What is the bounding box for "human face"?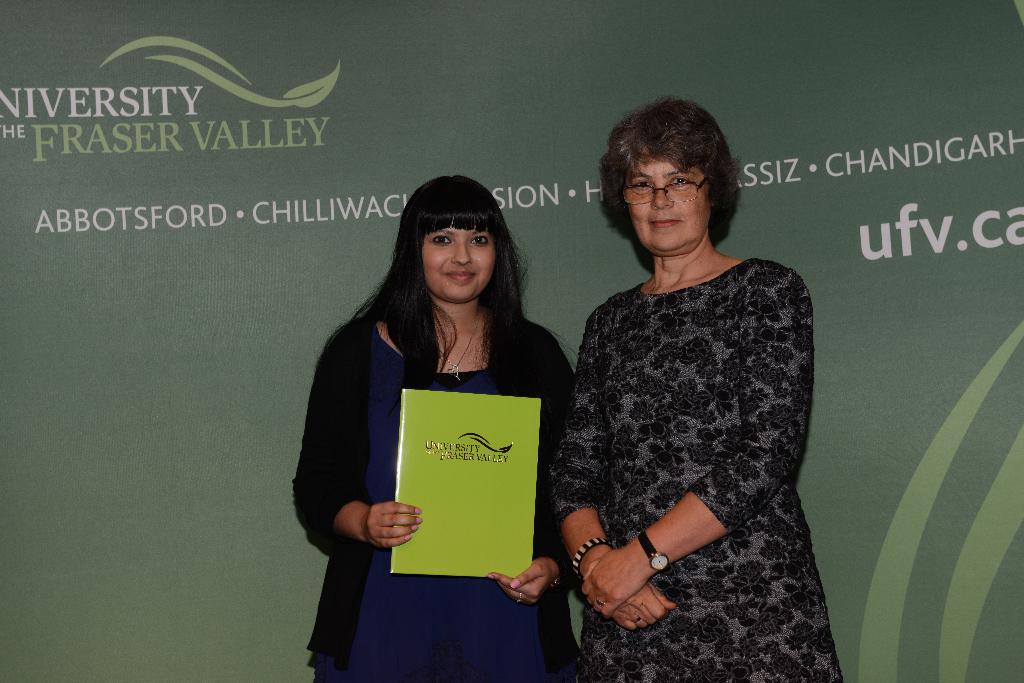
(419, 225, 497, 301).
